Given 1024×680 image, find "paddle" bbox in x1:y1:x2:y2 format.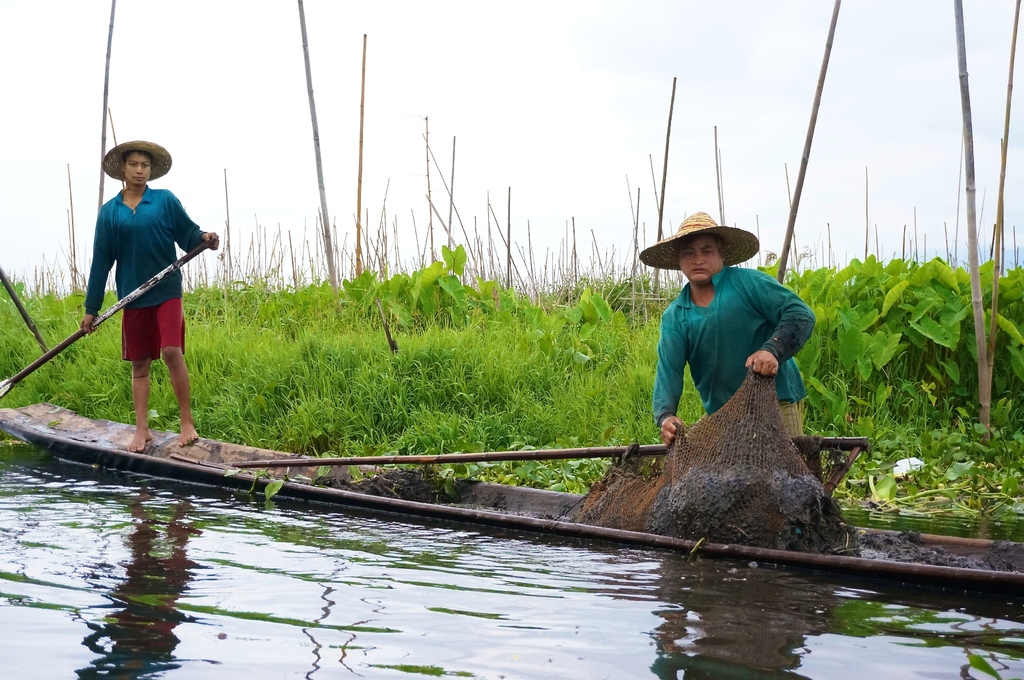
227:438:868:470.
